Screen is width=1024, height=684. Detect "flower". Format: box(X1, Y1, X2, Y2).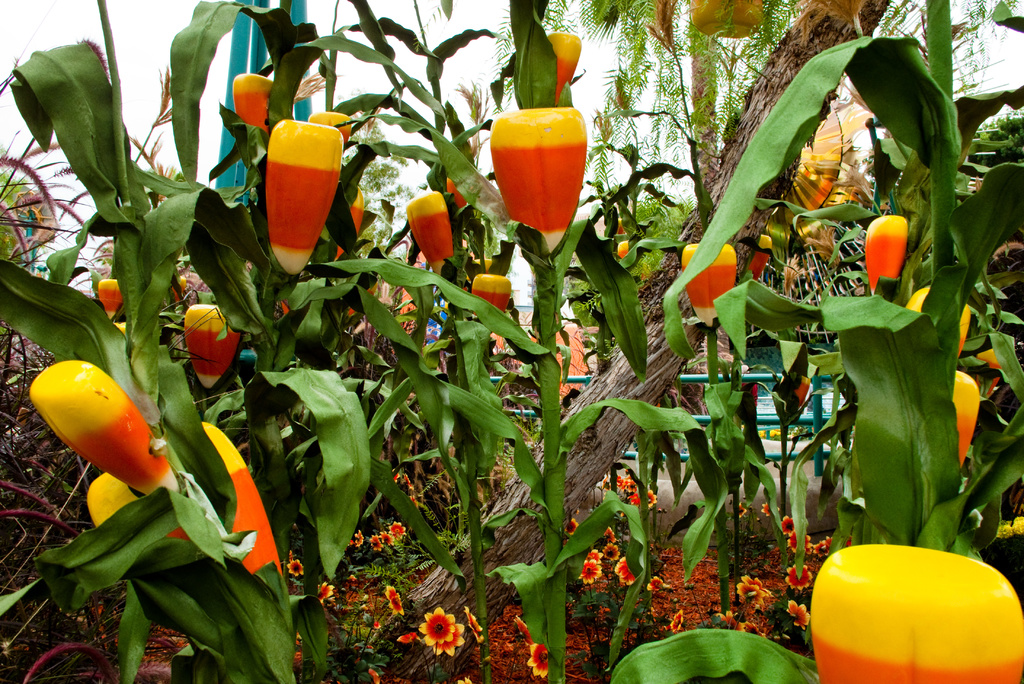
box(467, 273, 506, 320).
